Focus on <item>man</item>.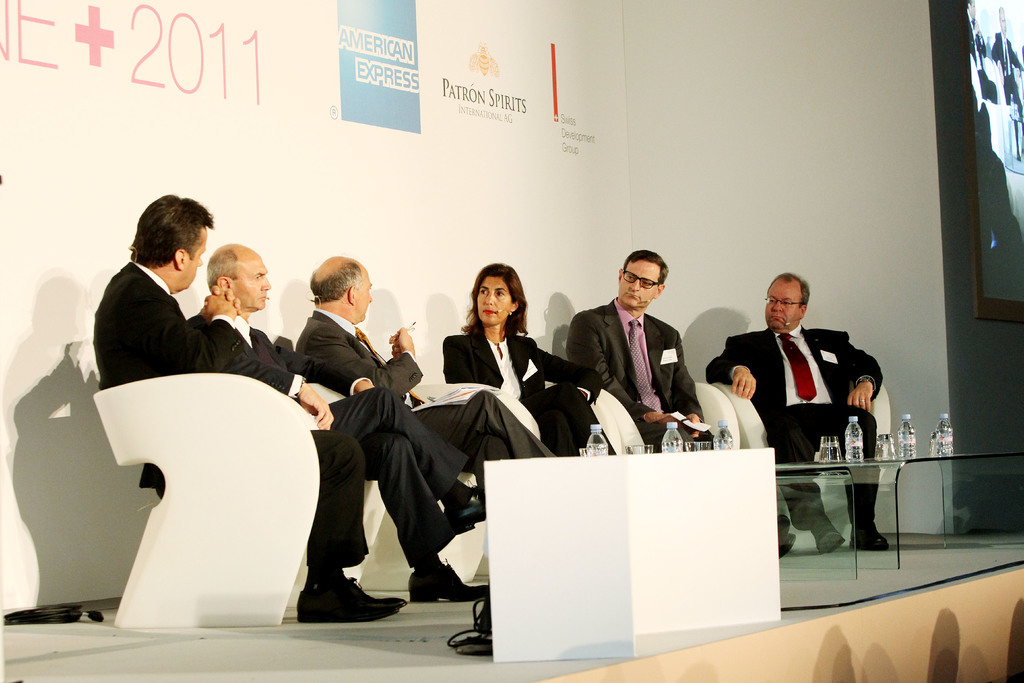
Focused at 560, 248, 794, 562.
